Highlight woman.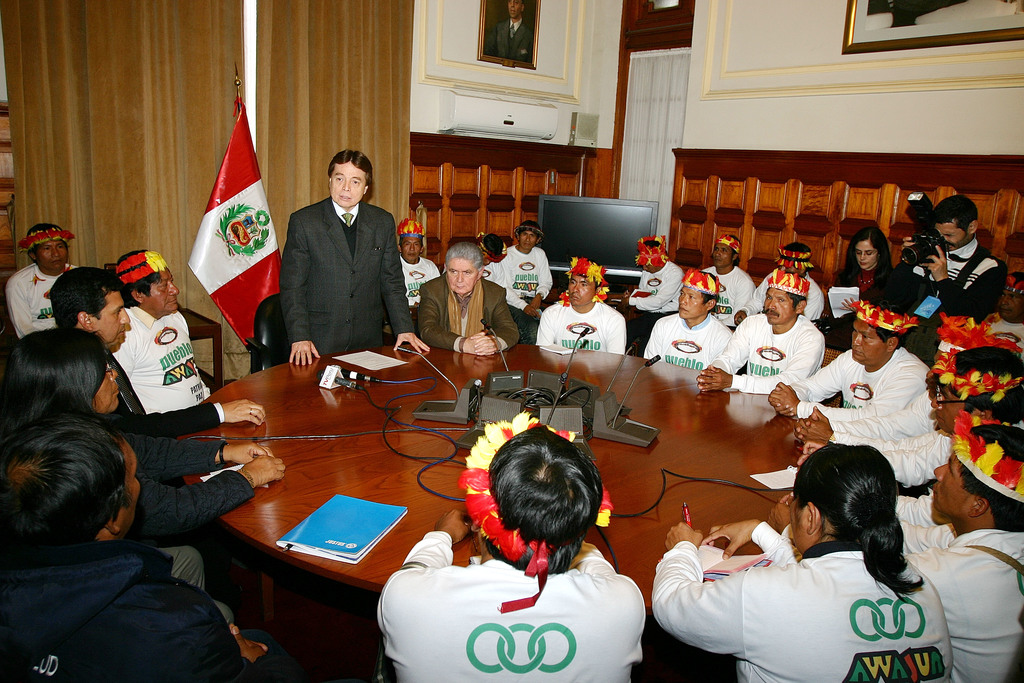
Highlighted region: x1=822, y1=226, x2=893, y2=343.
